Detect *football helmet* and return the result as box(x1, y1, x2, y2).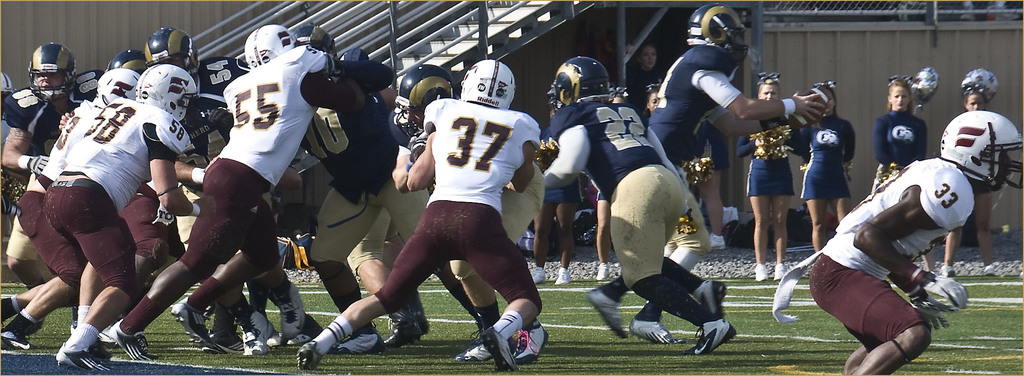
box(97, 70, 138, 116).
